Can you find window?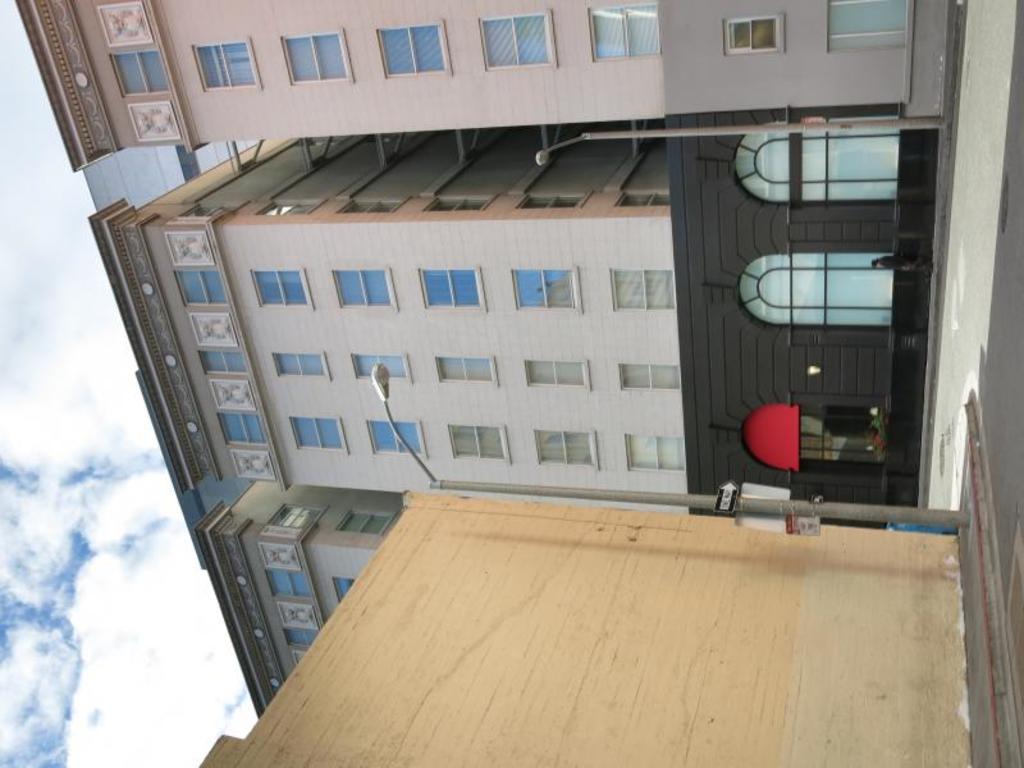
Yes, bounding box: (x1=516, y1=266, x2=580, y2=314).
